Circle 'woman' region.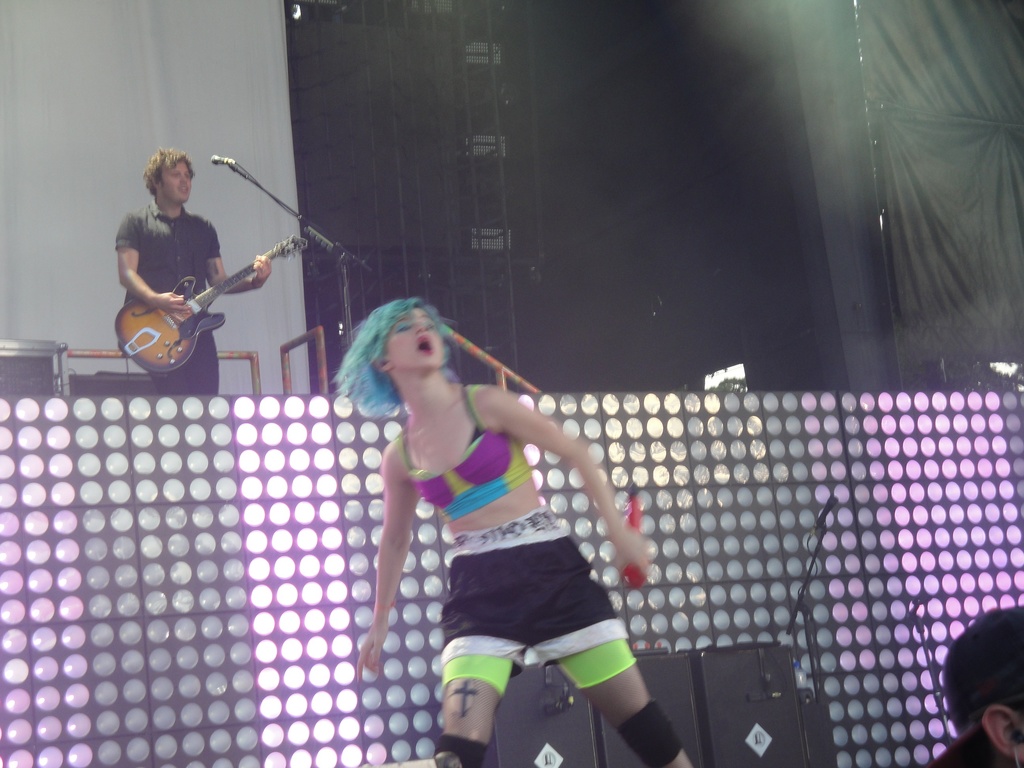
Region: rect(323, 286, 665, 741).
